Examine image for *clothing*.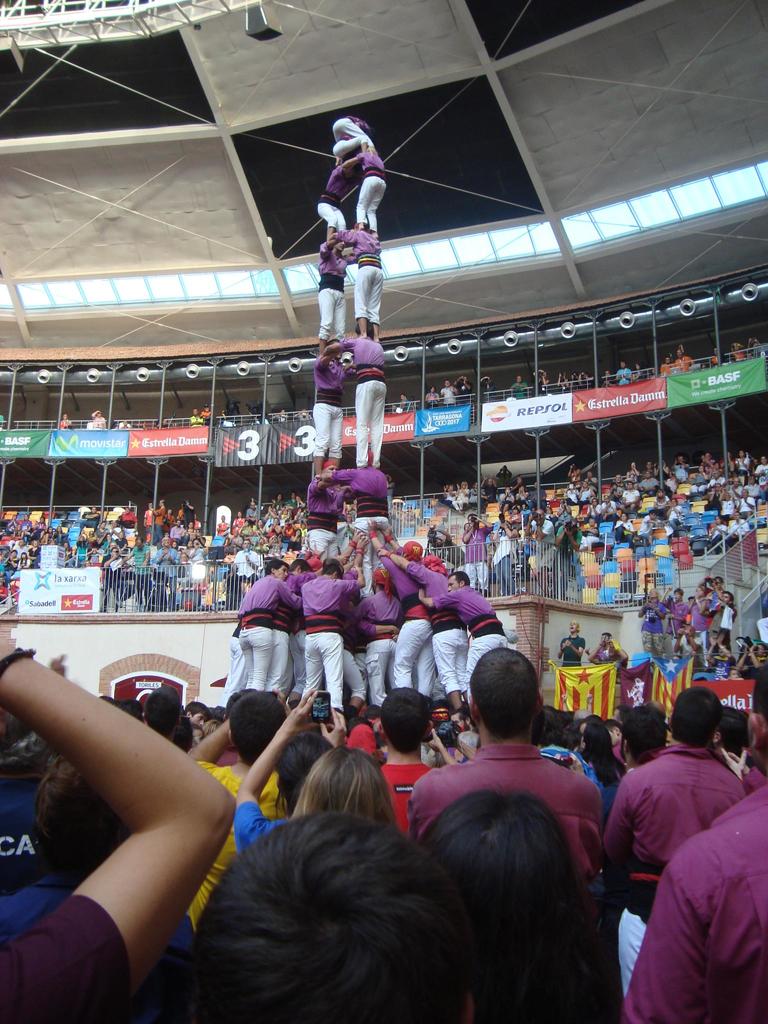
Examination result: detection(191, 413, 203, 424).
